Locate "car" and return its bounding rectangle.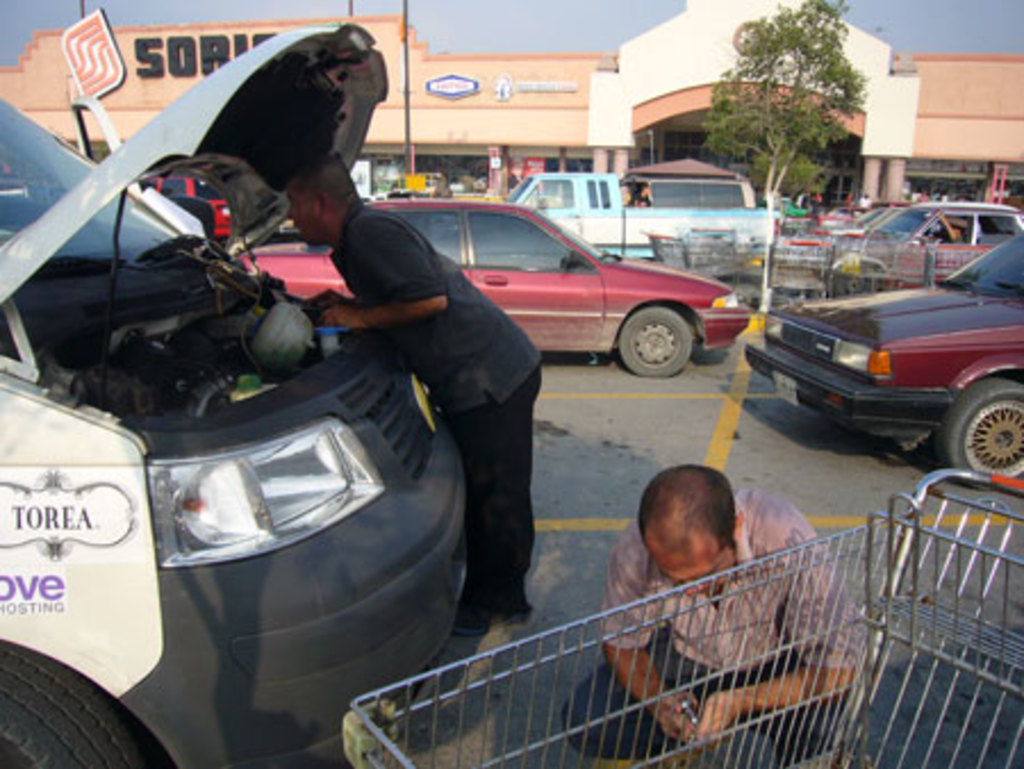
{"left": 810, "top": 200, "right": 1022, "bottom": 300}.
